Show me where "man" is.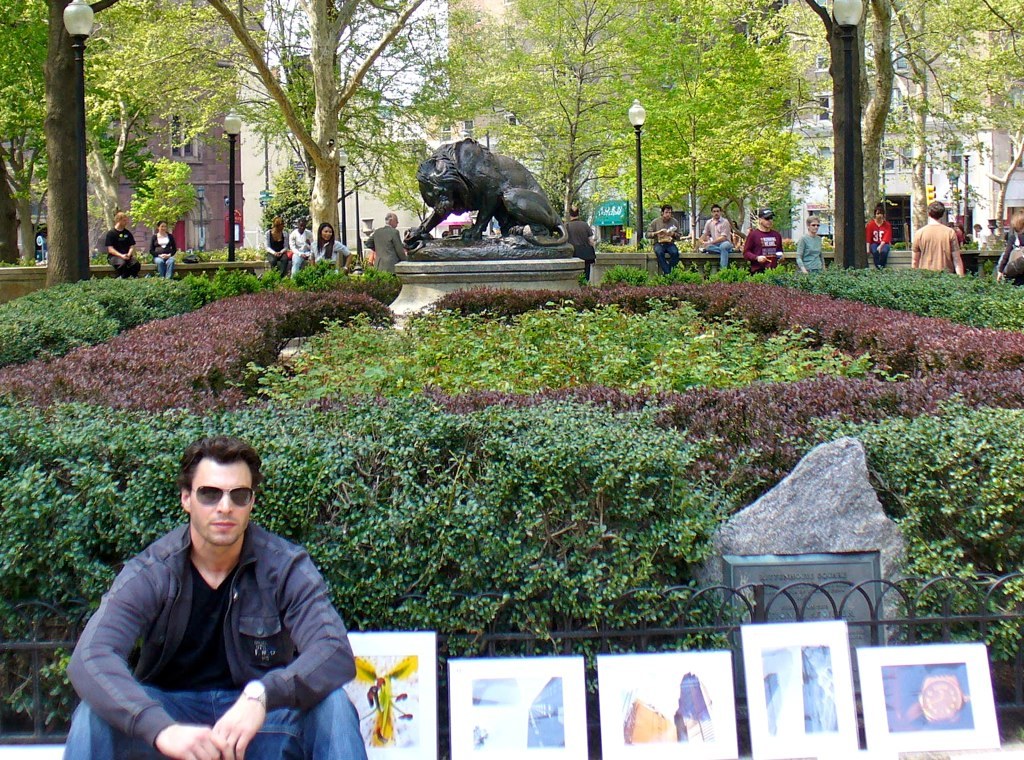
"man" is at <region>742, 209, 783, 277</region>.
